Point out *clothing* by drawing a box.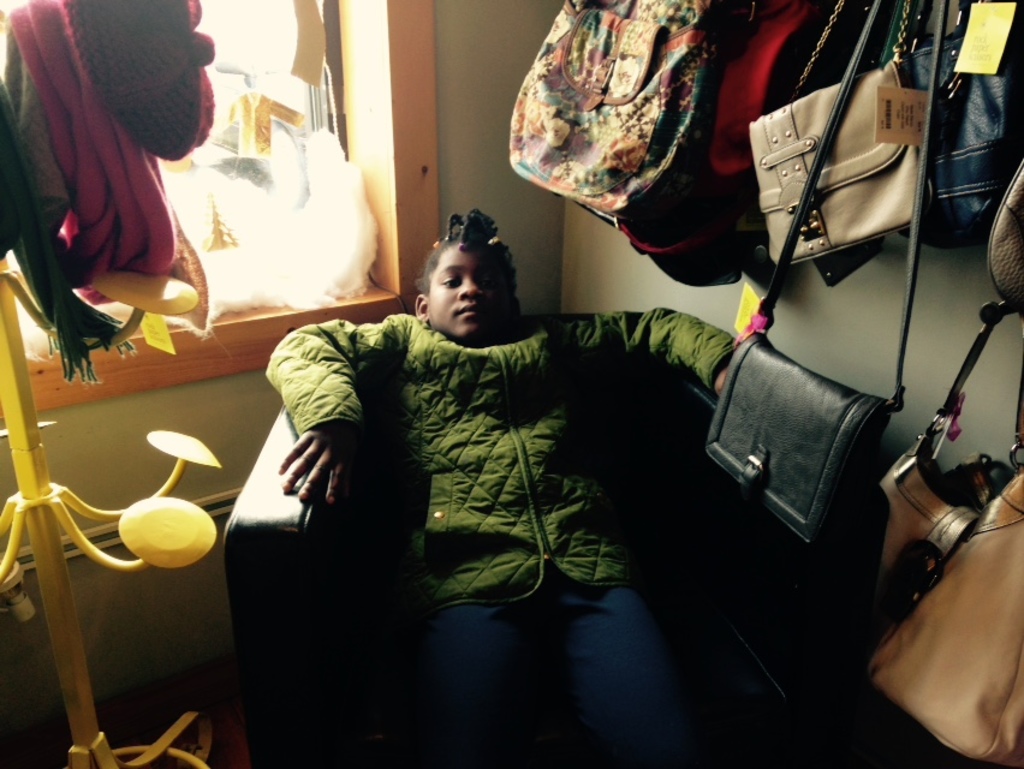
[6,12,200,358].
